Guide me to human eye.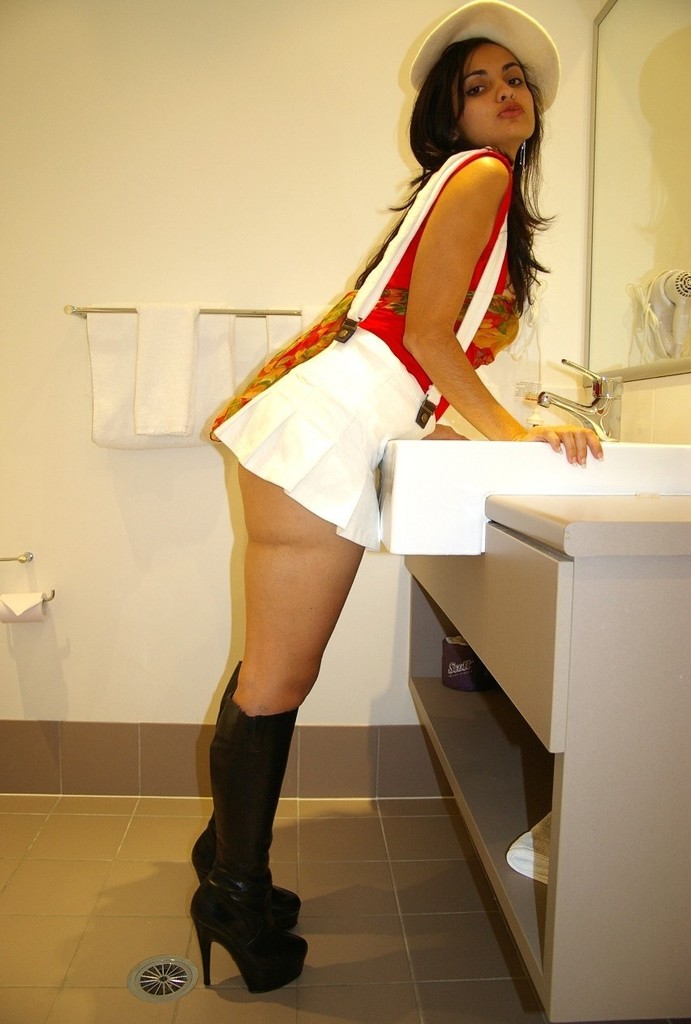
Guidance: [466,86,493,100].
